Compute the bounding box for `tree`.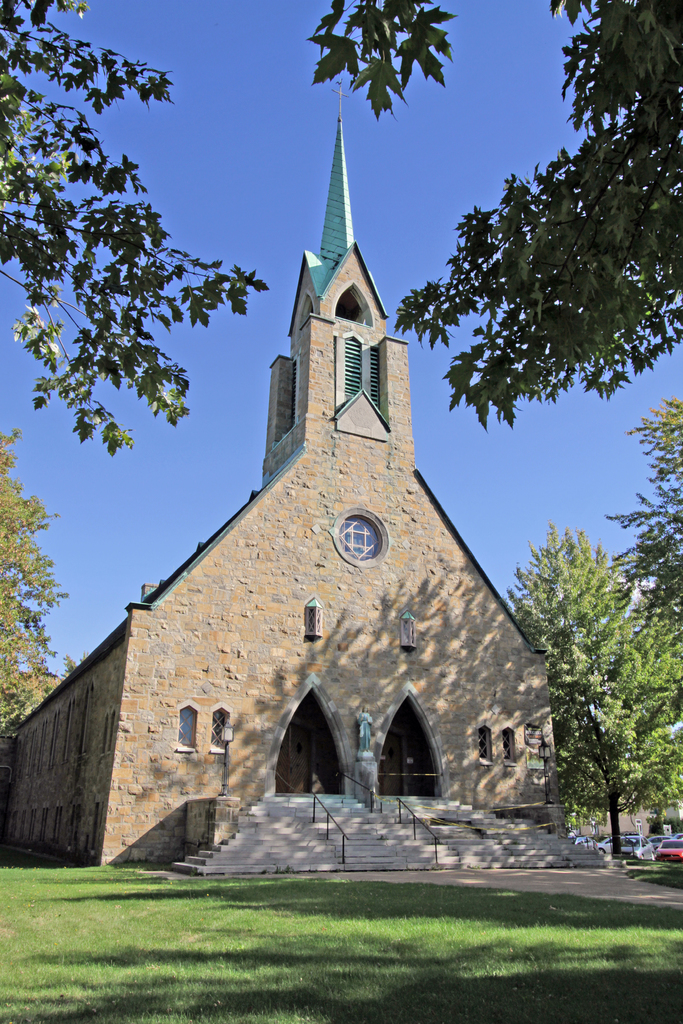
Rect(505, 515, 682, 865).
